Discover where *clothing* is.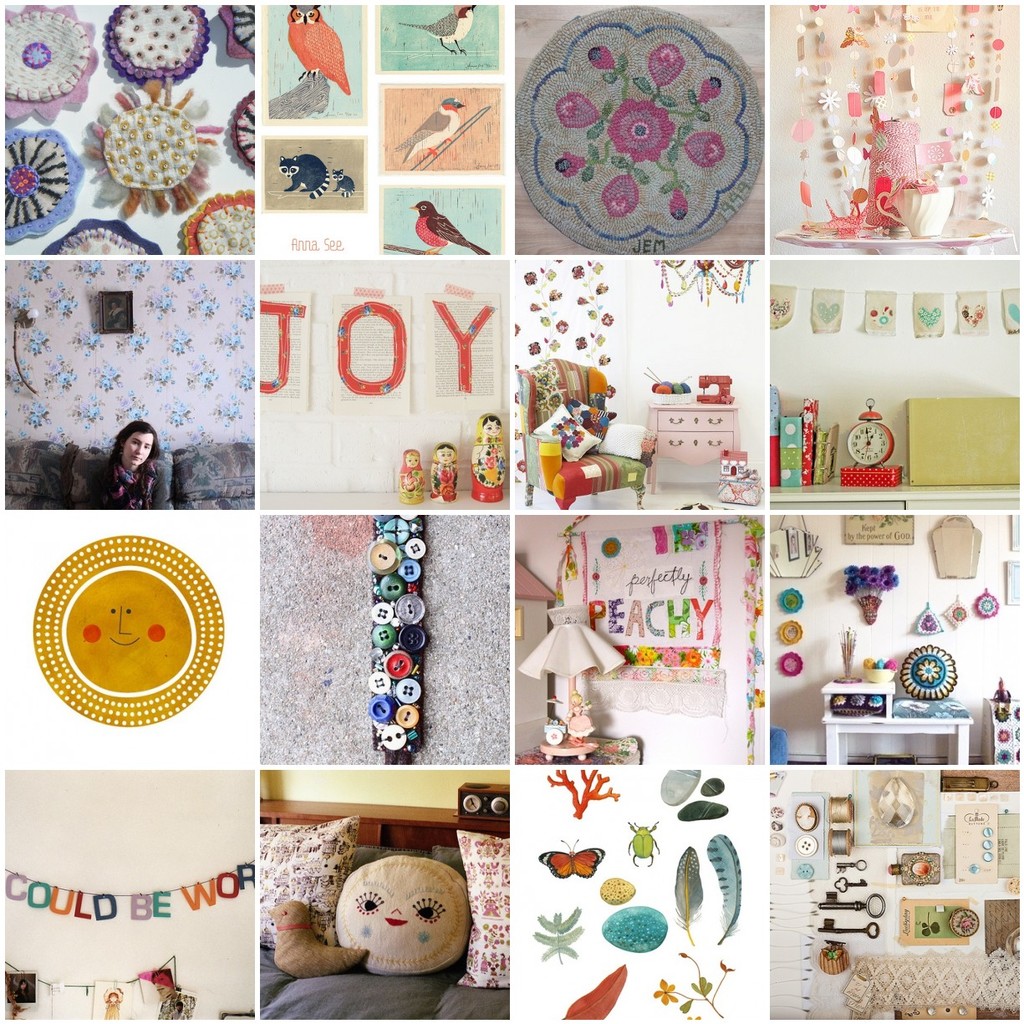
Discovered at x1=89 y1=455 x2=159 y2=506.
